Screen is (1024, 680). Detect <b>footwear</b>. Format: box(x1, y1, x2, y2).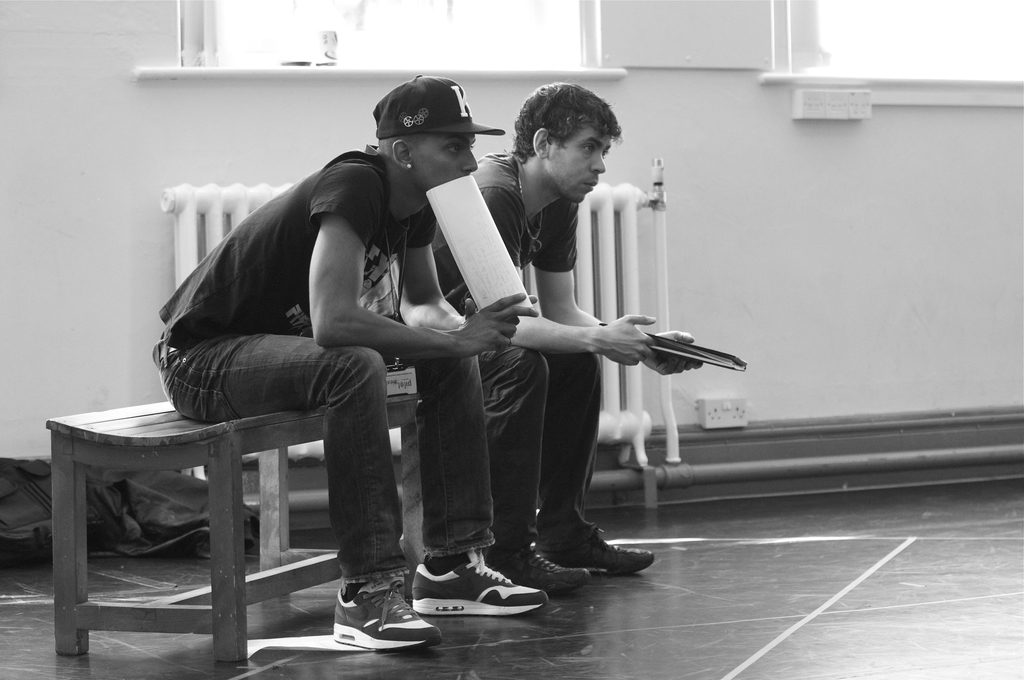
box(409, 555, 547, 613).
